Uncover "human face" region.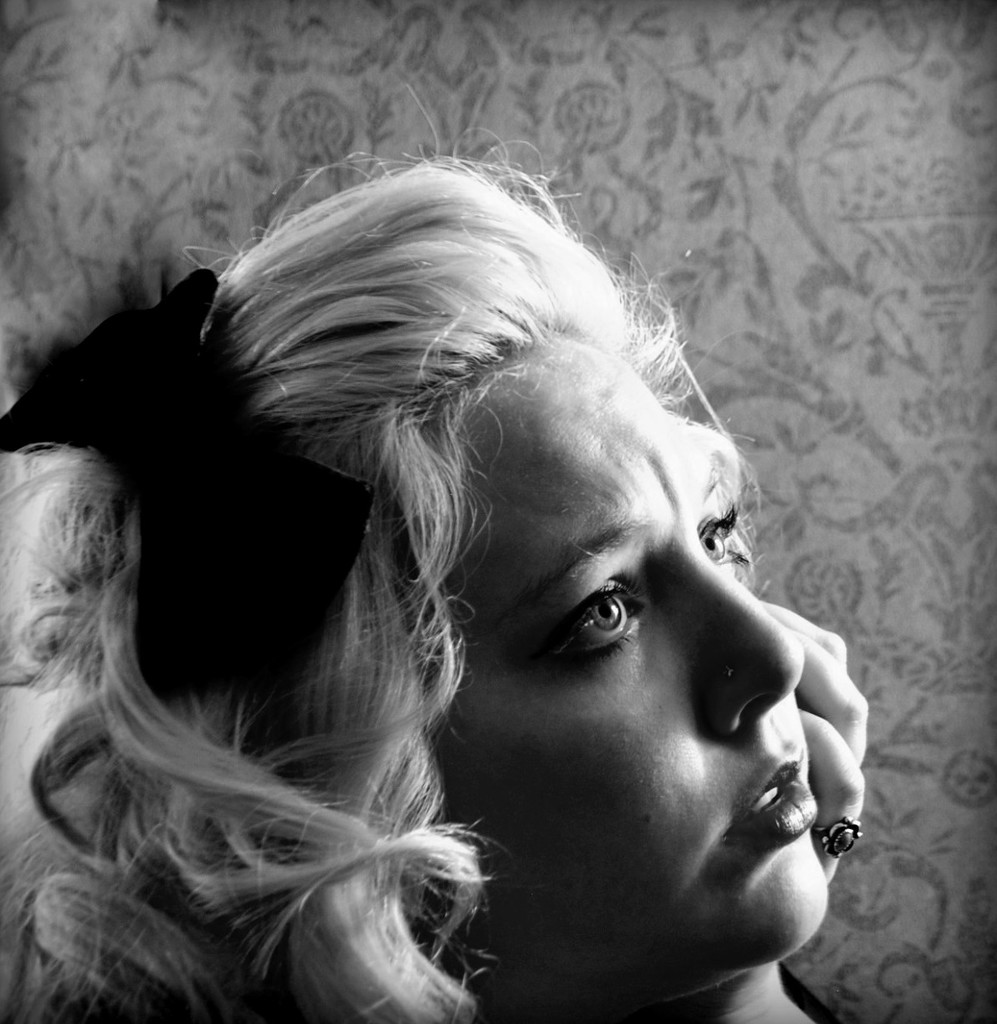
Uncovered: {"left": 414, "top": 337, "right": 829, "bottom": 1021}.
